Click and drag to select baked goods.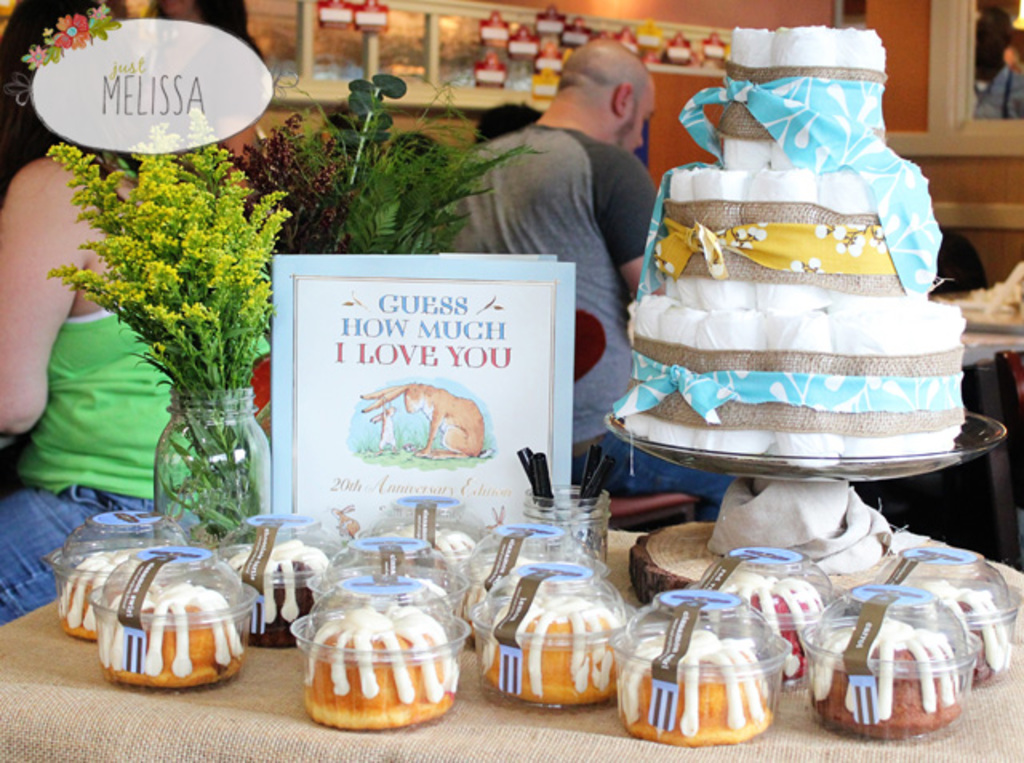
Selection: Rect(938, 581, 1019, 689).
